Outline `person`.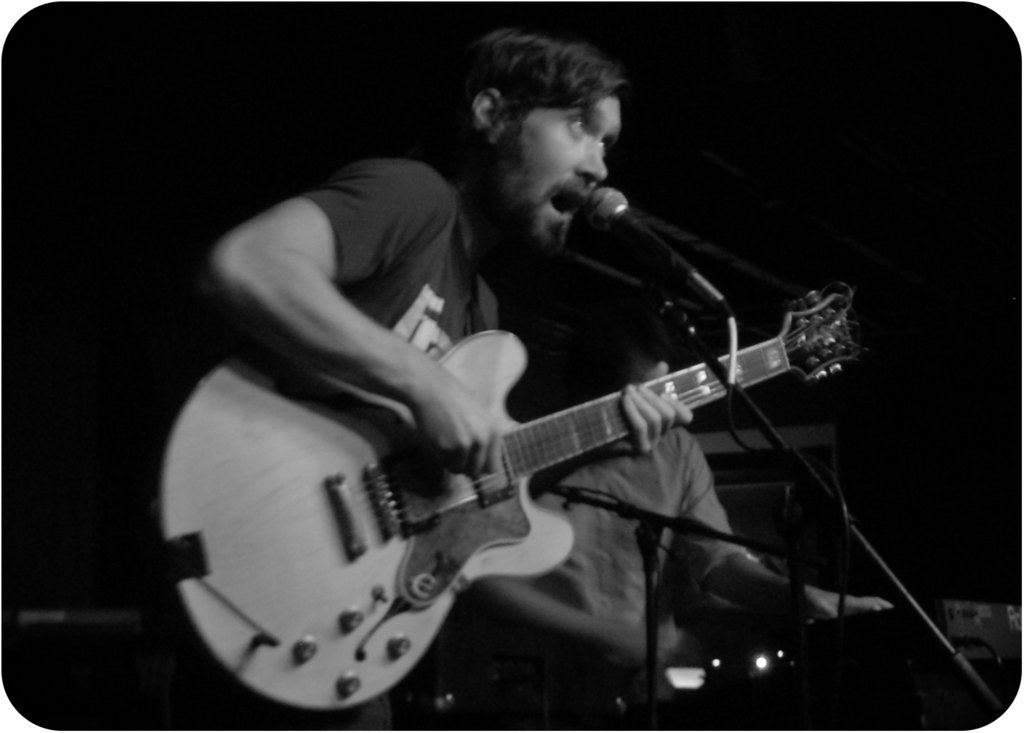
Outline: (left=472, top=313, right=889, bottom=729).
